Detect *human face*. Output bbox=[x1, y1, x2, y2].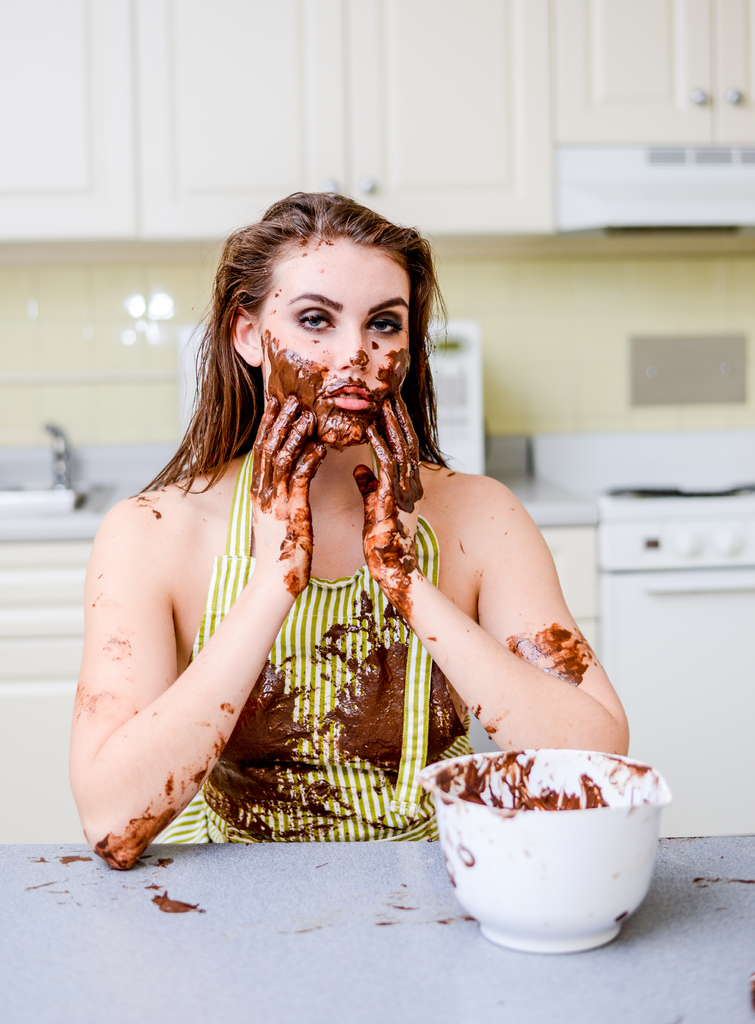
bbox=[255, 230, 413, 456].
